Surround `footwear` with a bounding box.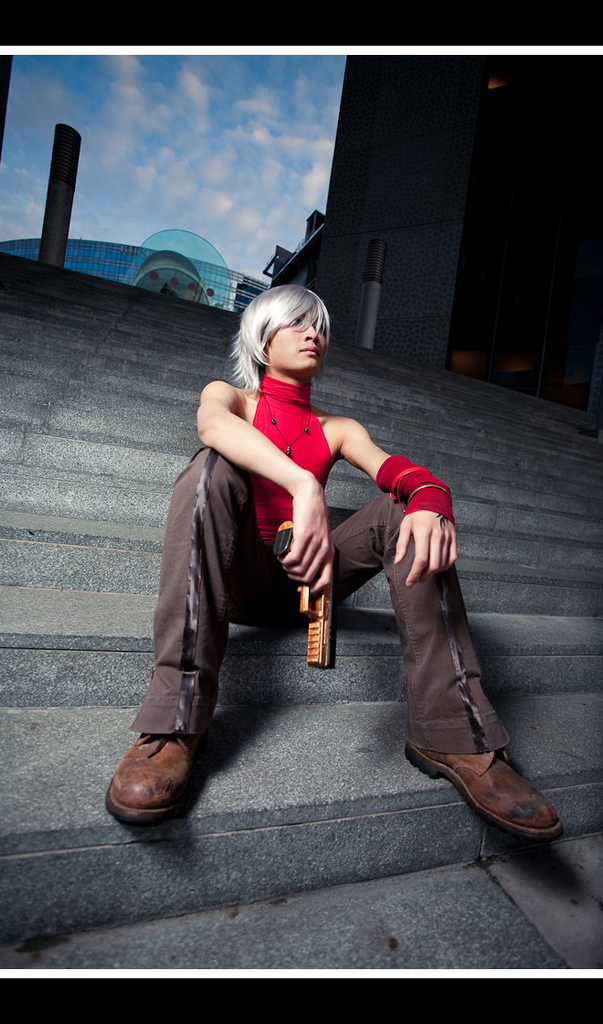
[96,734,206,828].
